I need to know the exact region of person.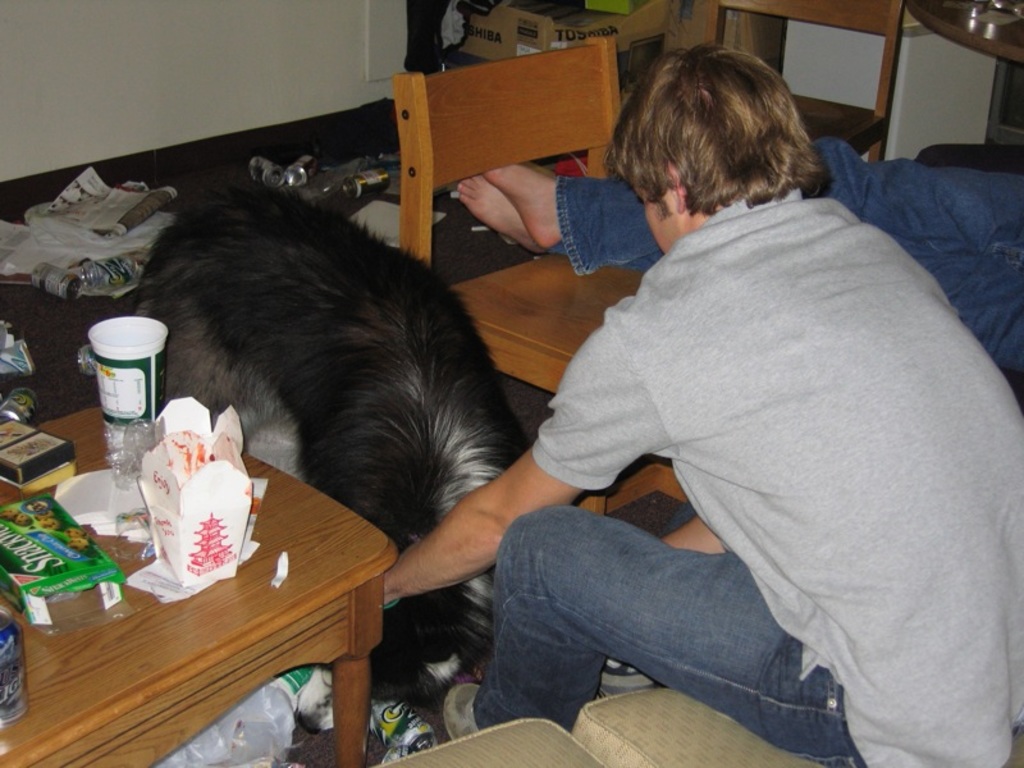
Region: (349, 44, 1002, 748).
